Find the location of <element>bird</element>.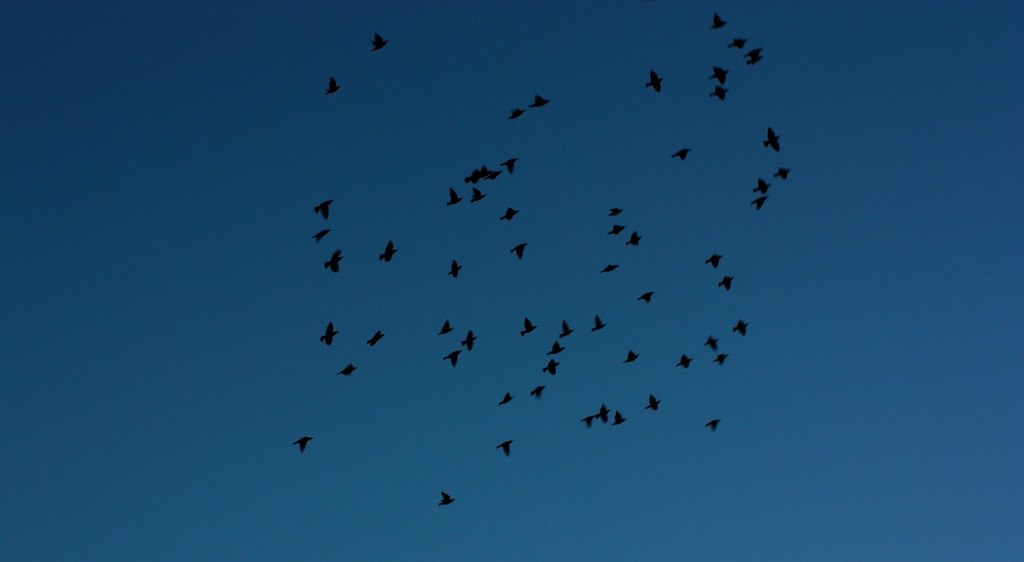
Location: [607,405,627,432].
